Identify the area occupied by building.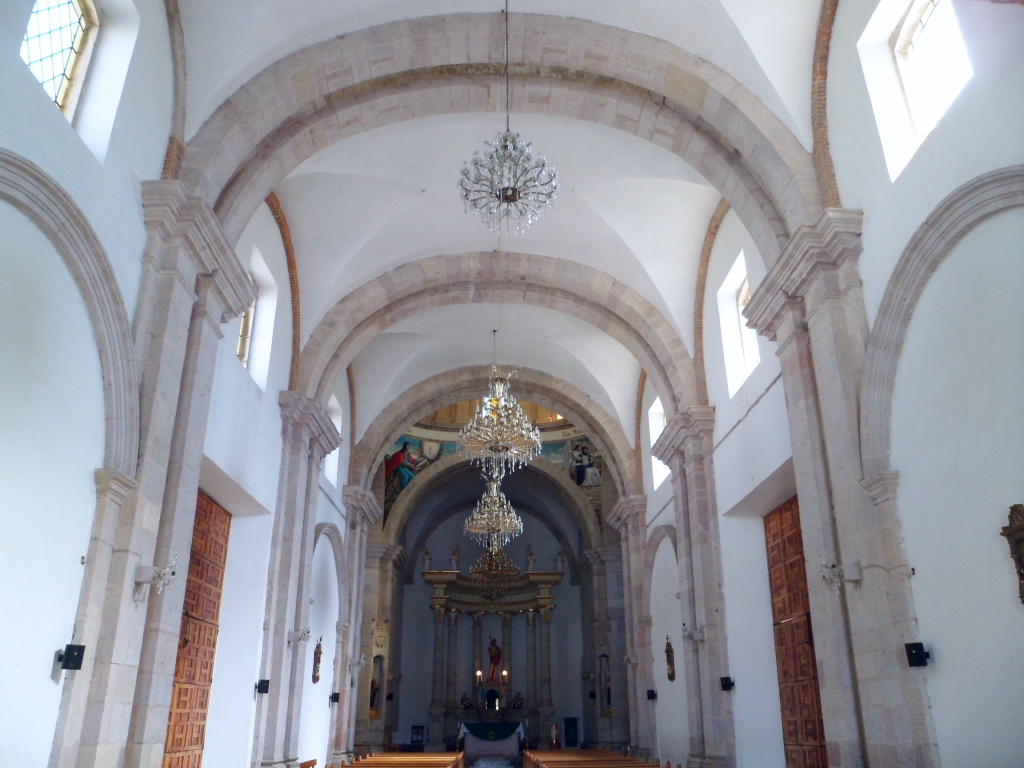
Area: BBox(0, 0, 1023, 767).
